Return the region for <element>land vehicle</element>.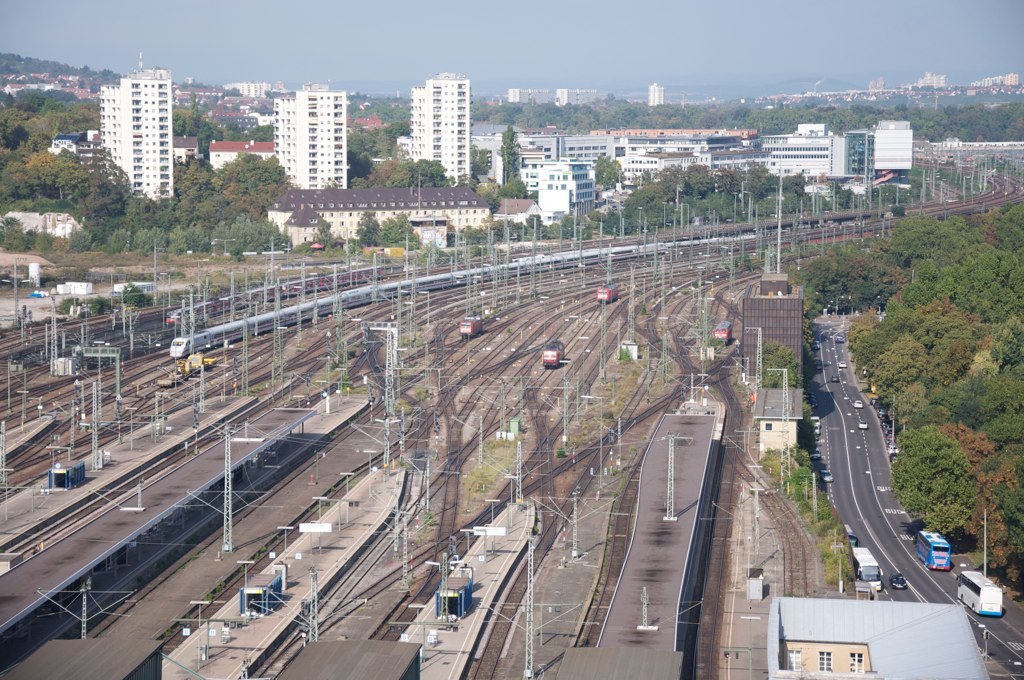
locate(836, 359, 848, 370).
